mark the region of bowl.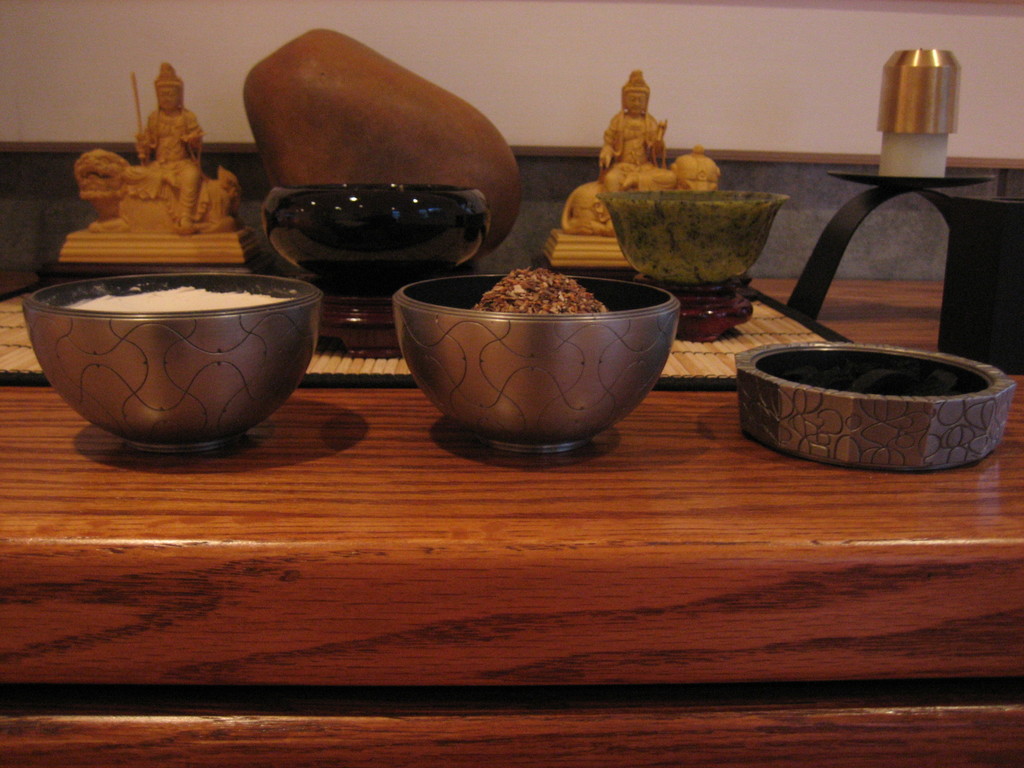
Region: BBox(393, 274, 680, 456).
